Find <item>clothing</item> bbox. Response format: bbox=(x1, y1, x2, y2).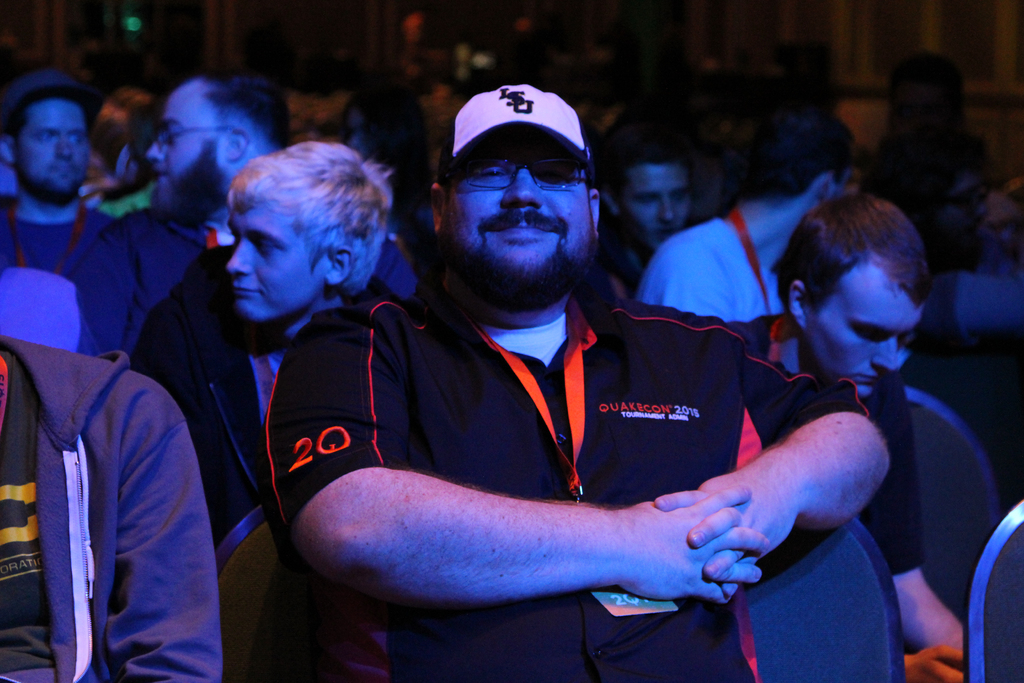
bbox=(6, 272, 236, 682).
